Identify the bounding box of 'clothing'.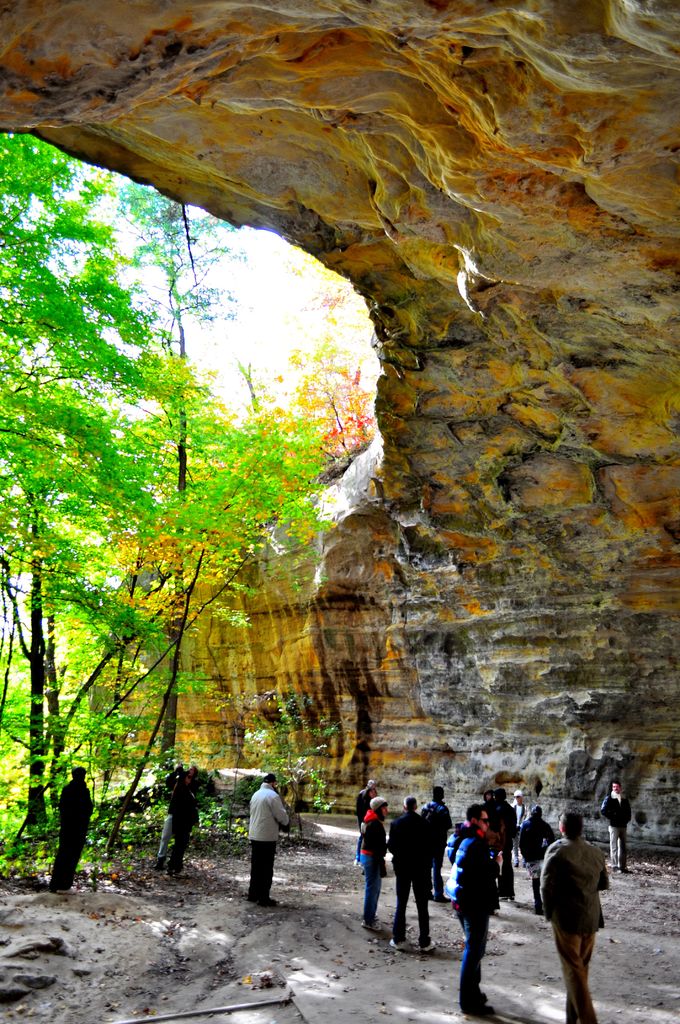
rect(490, 794, 514, 897).
